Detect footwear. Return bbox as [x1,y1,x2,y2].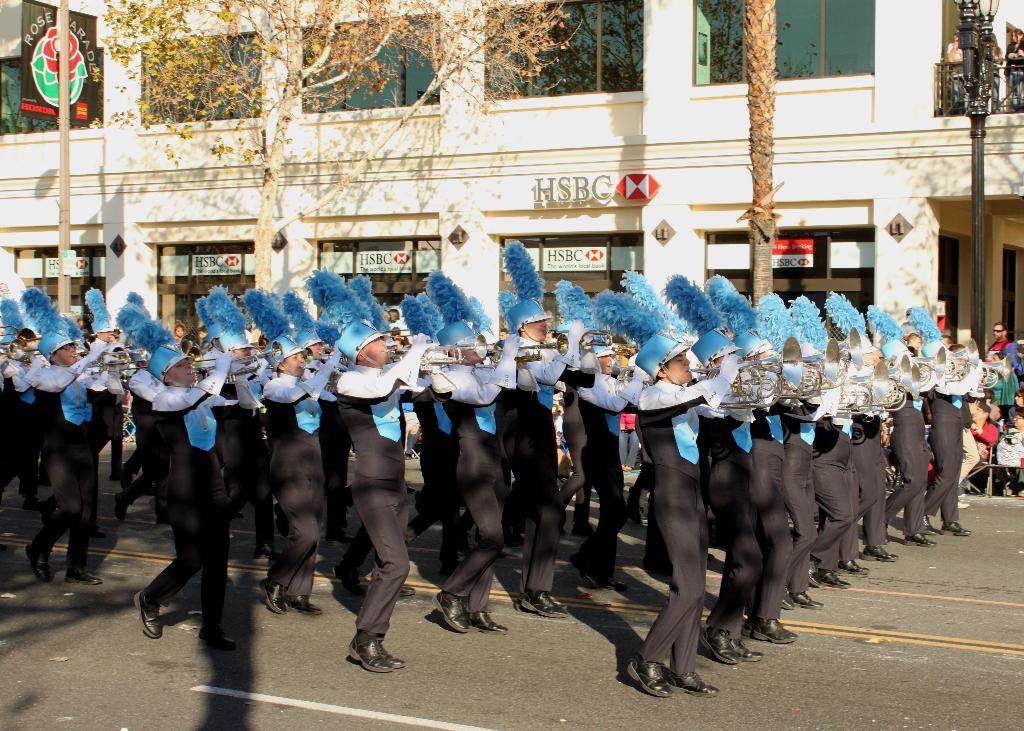
[266,578,286,613].
